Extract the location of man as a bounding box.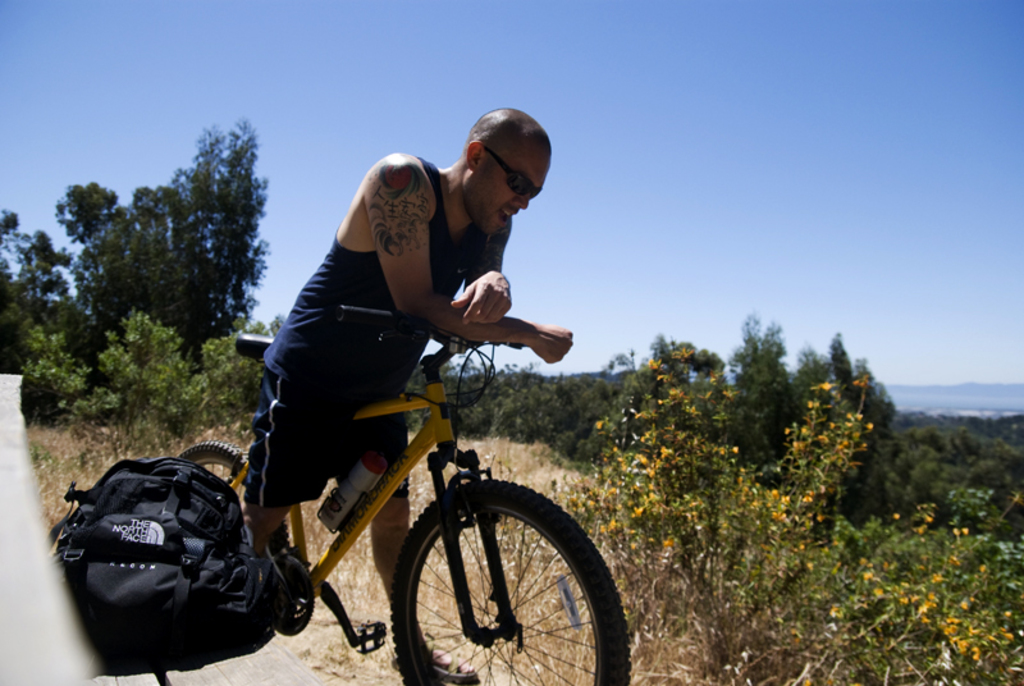
locate(224, 180, 545, 627).
